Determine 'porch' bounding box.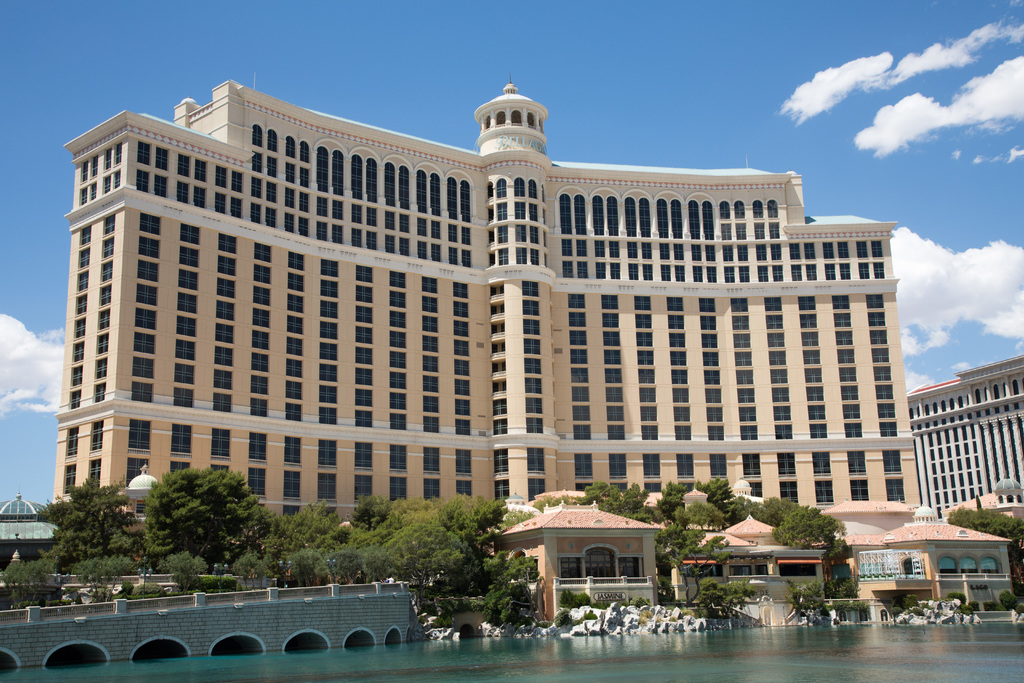
Determined: (x1=875, y1=549, x2=924, y2=584).
